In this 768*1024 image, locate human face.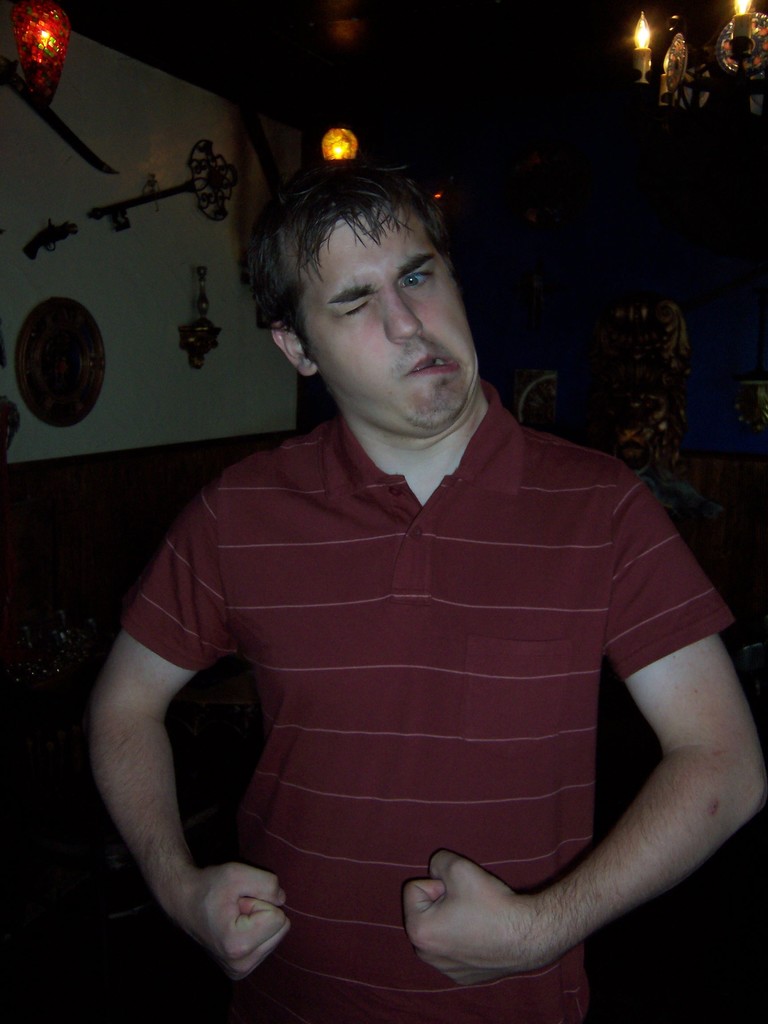
Bounding box: <bbox>302, 196, 492, 443</bbox>.
